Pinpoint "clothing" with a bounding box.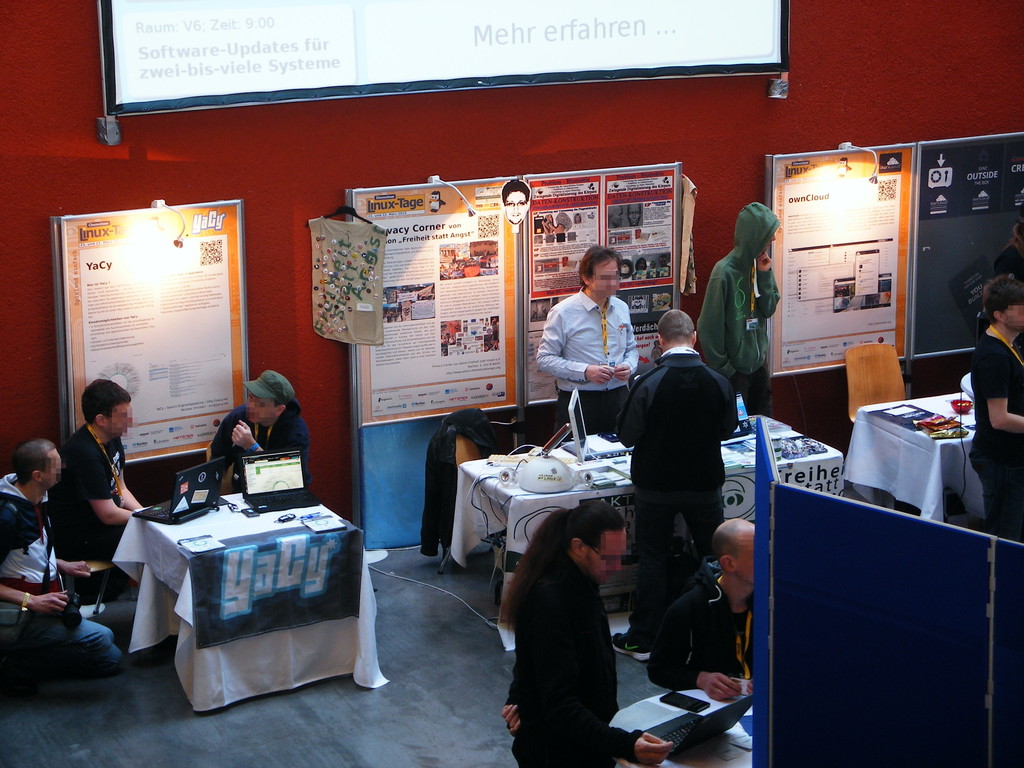
<box>497,519,632,767</box>.
